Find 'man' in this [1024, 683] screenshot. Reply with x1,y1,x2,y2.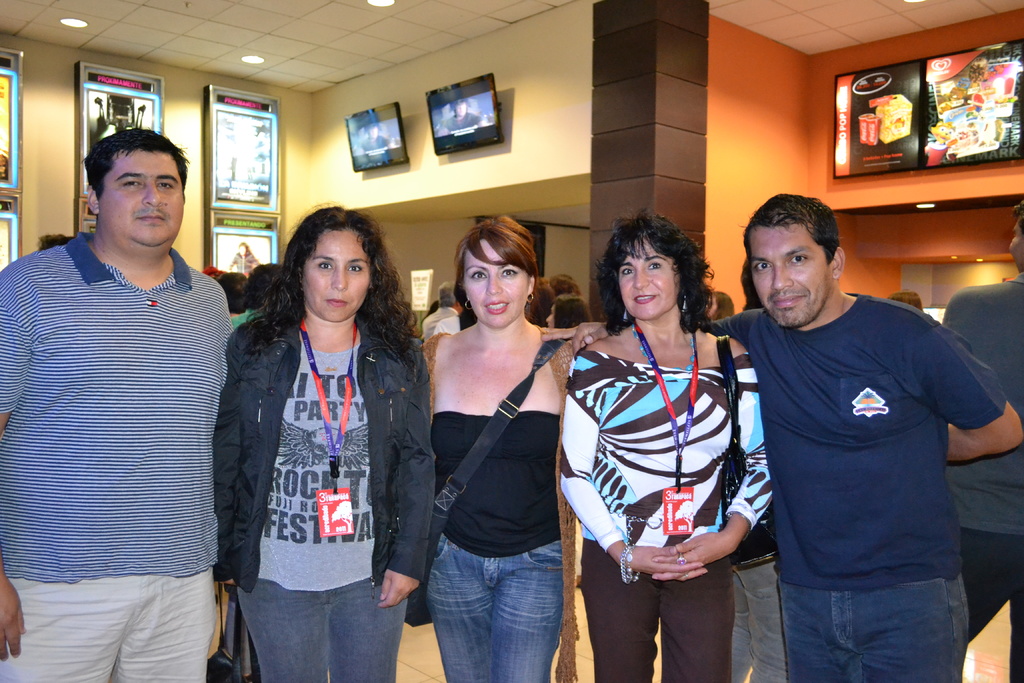
431,279,470,334.
